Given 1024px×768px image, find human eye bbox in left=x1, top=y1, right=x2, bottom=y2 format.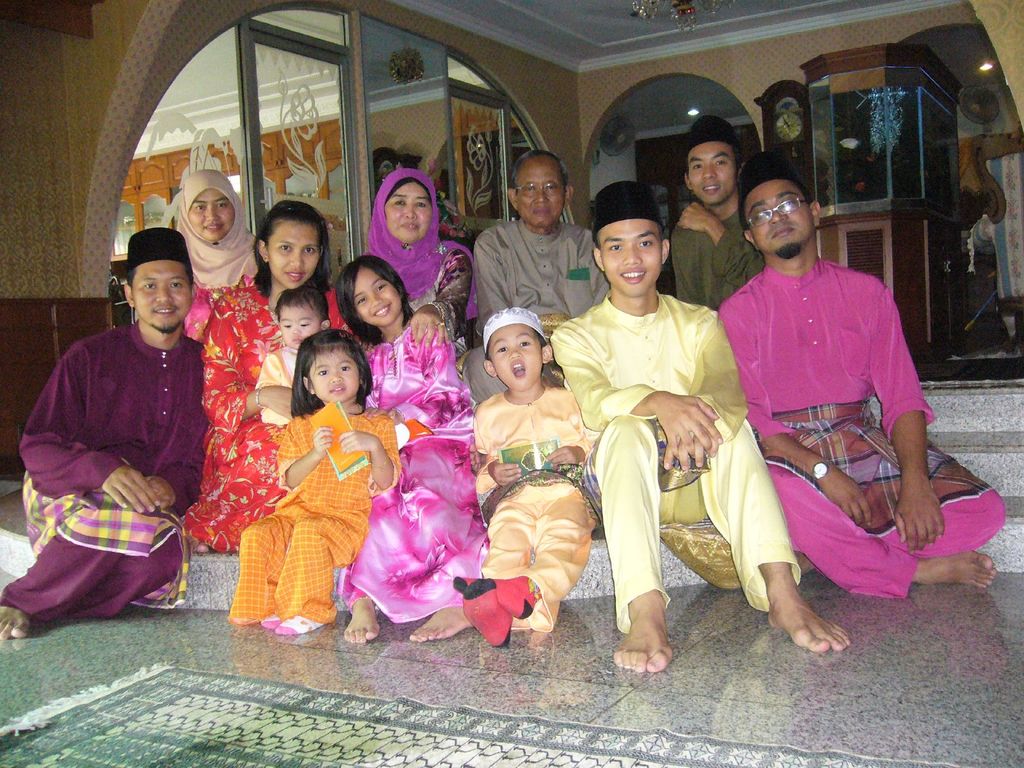
left=193, top=202, right=206, bottom=213.
